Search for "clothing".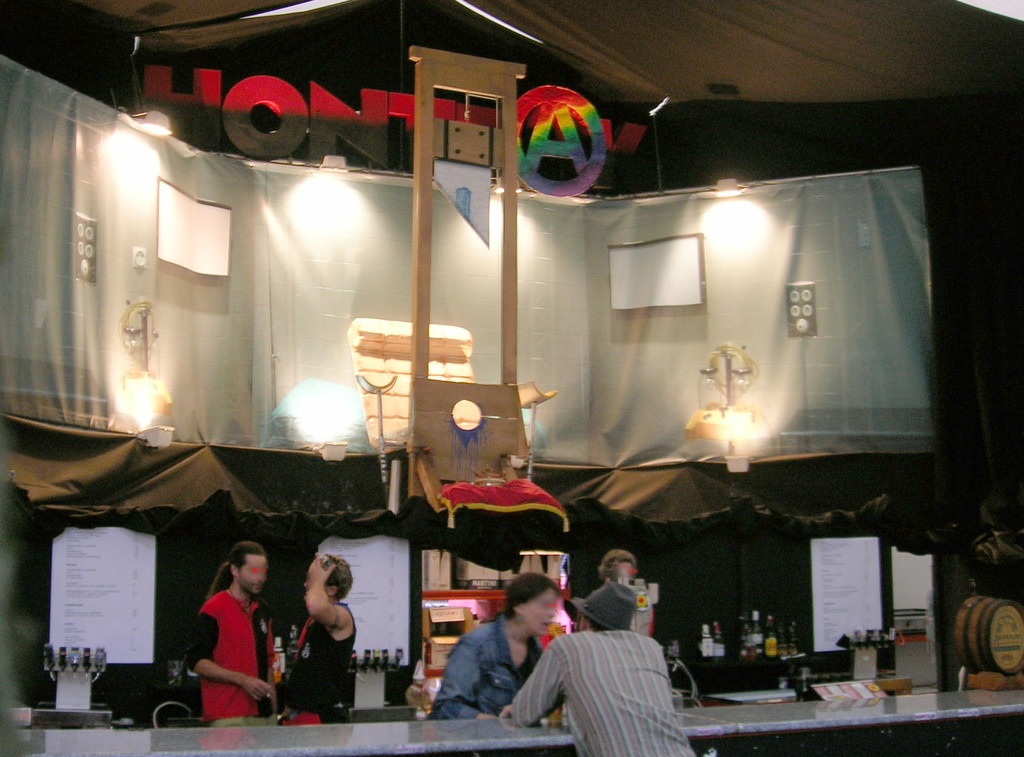
Found at [x1=296, y1=594, x2=355, y2=721].
